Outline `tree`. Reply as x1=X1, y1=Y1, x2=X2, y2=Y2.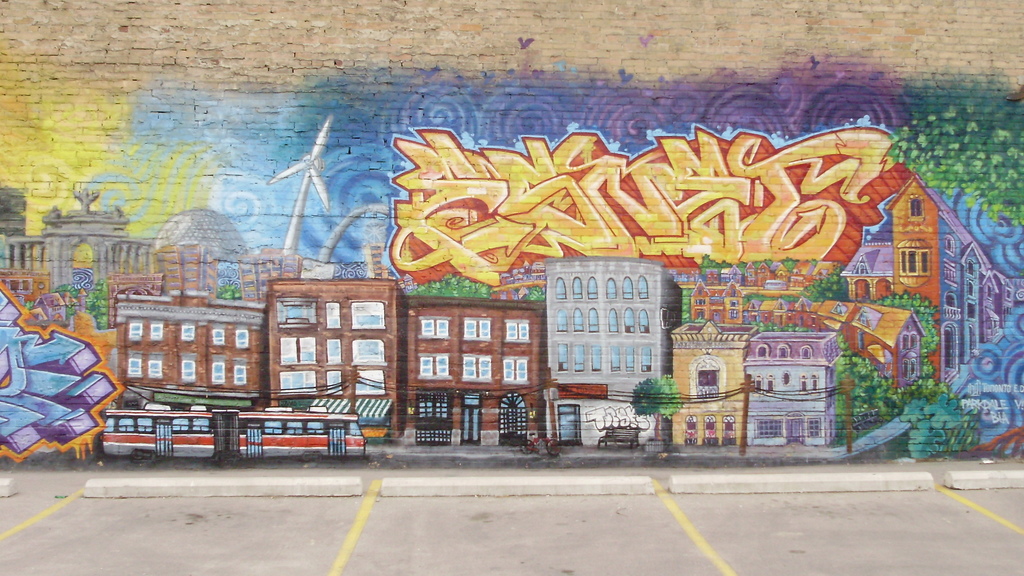
x1=23, y1=300, x2=33, y2=315.
